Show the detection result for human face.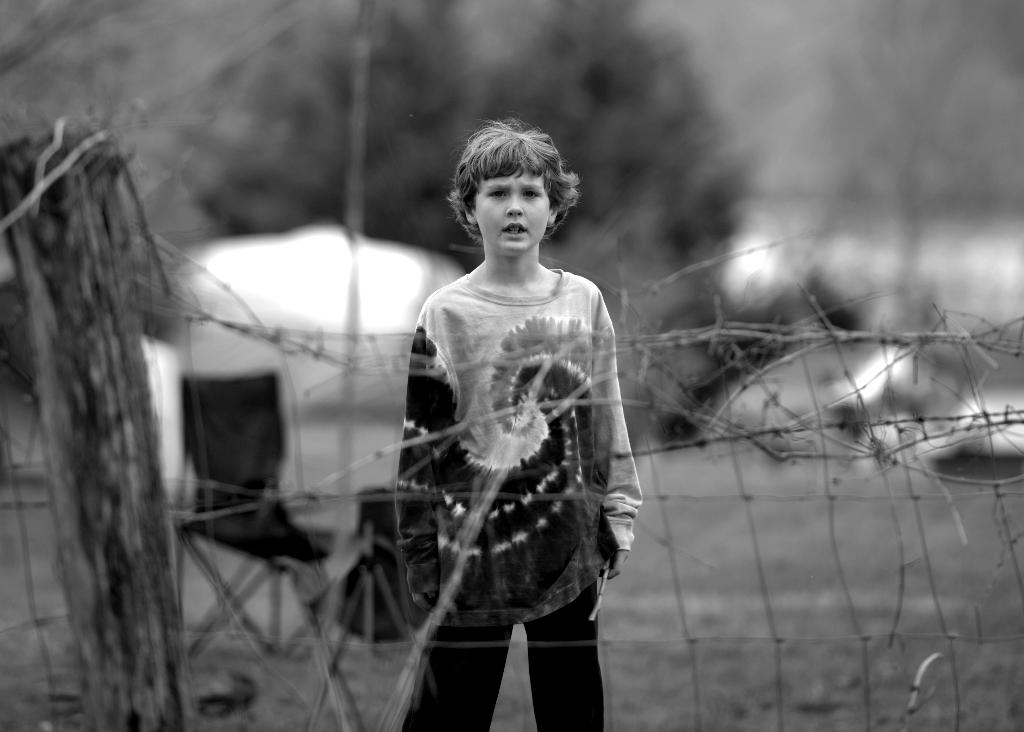
{"left": 475, "top": 170, "right": 550, "bottom": 250}.
